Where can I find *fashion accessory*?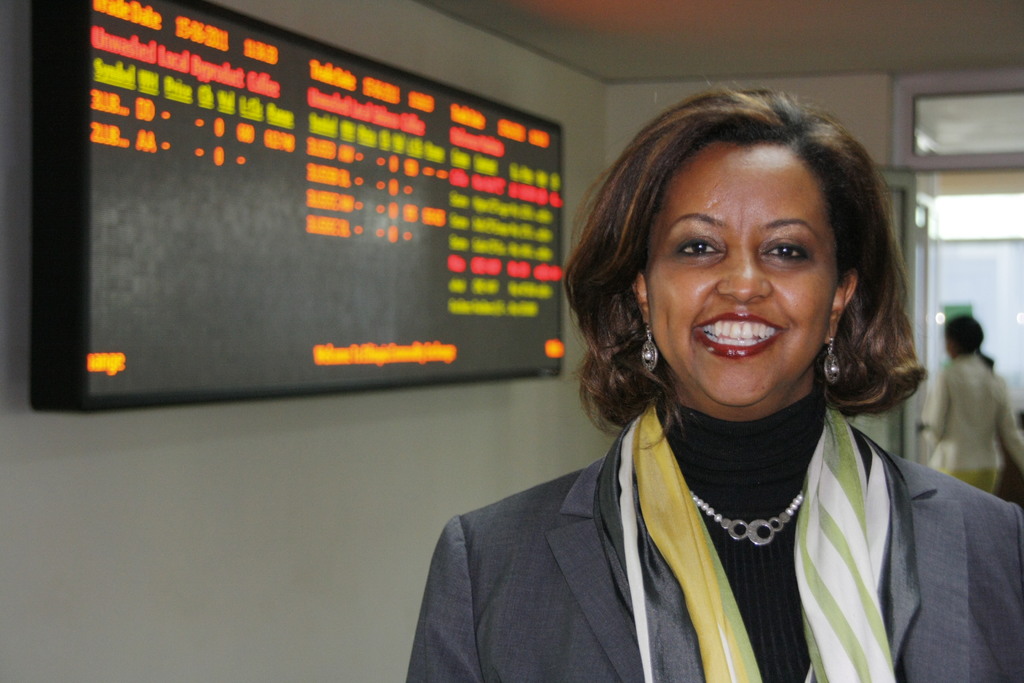
You can find it at 821,334,841,384.
